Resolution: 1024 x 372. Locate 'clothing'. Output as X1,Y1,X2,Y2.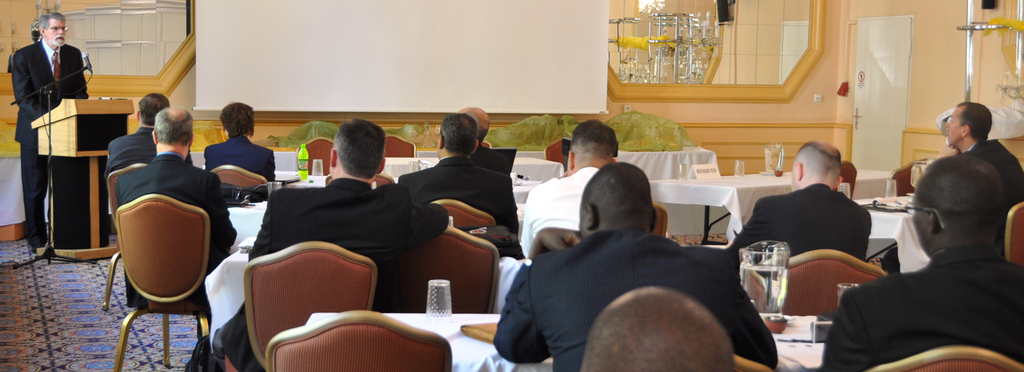
401,154,518,263.
